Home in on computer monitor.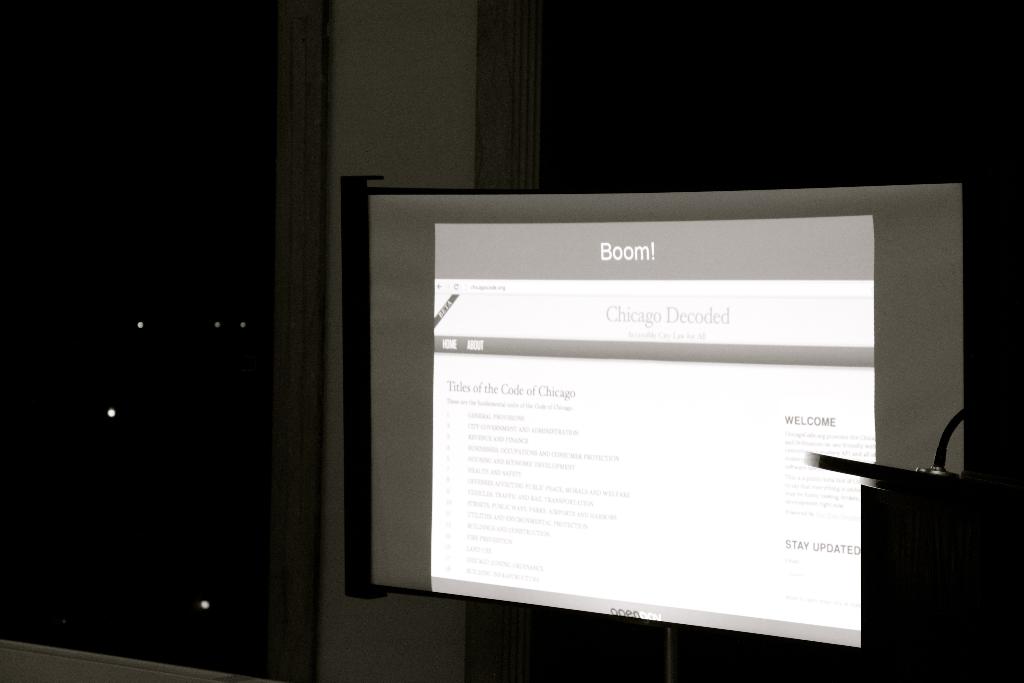
Homed in at pyautogui.locateOnScreen(390, 184, 967, 558).
